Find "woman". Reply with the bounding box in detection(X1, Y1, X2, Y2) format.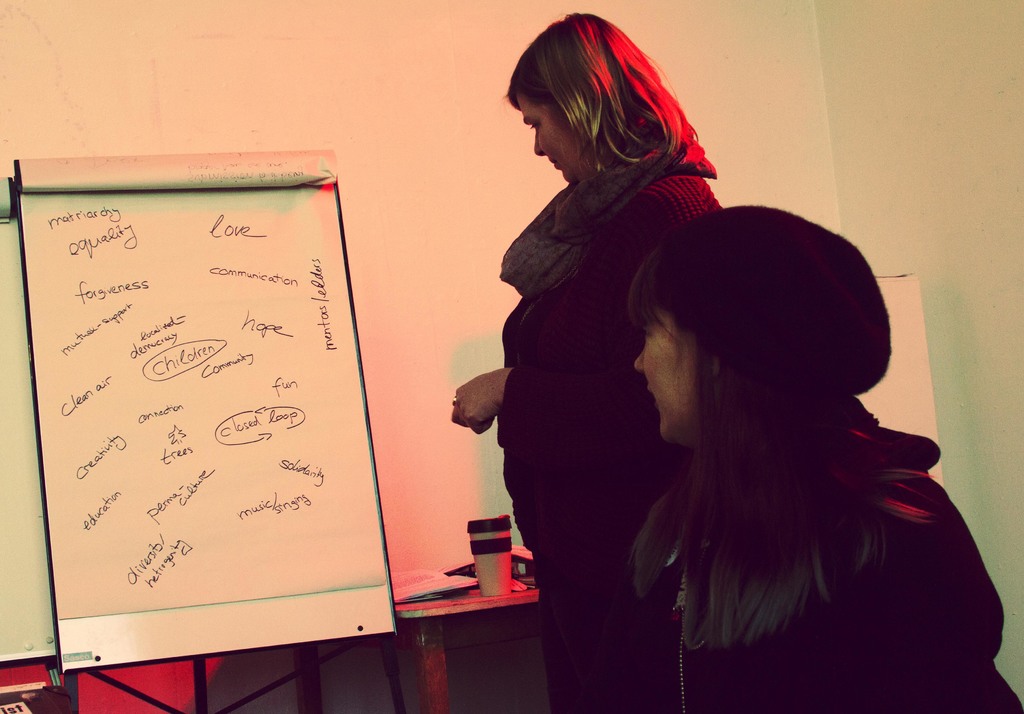
detection(634, 207, 1020, 713).
